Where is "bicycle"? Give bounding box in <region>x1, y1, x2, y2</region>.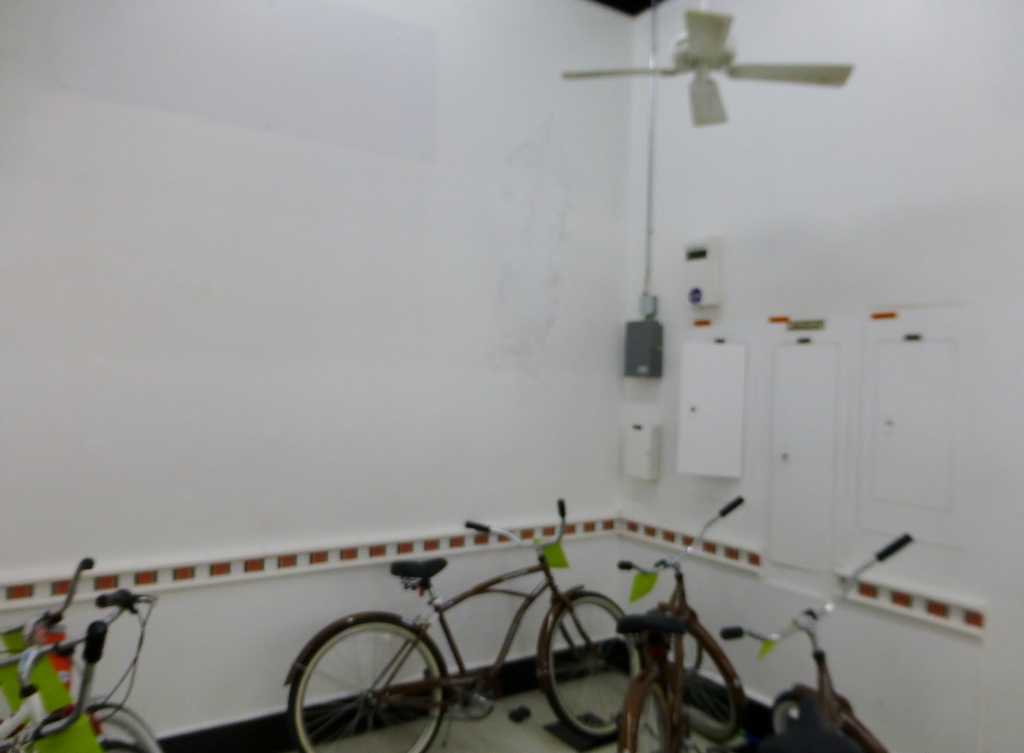
<region>284, 494, 630, 752</region>.
